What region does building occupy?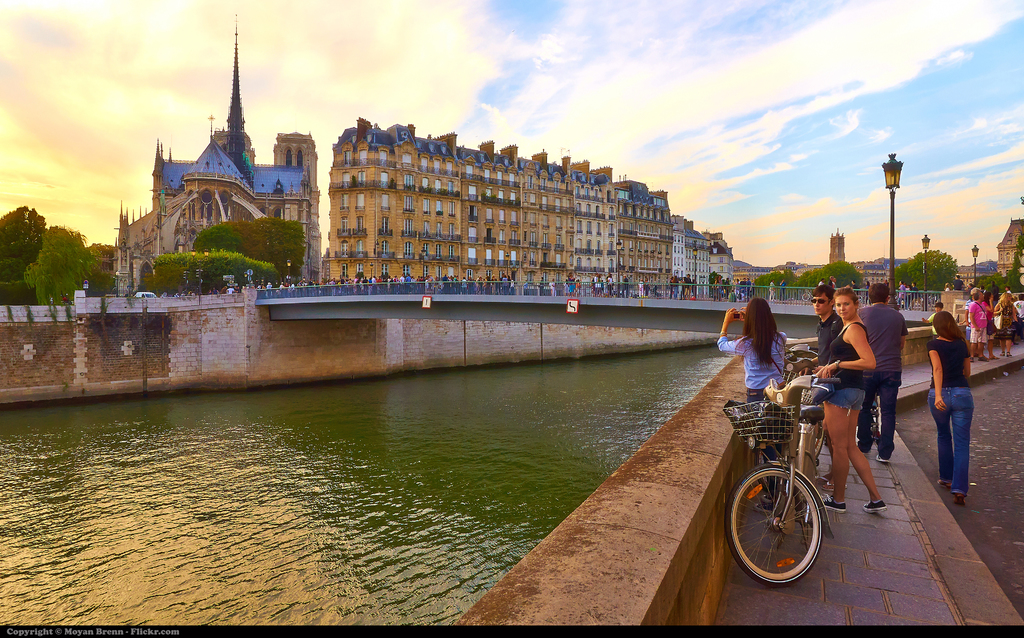
{"x1": 990, "y1": 217, "x2": 1023, "y2": 279}.
